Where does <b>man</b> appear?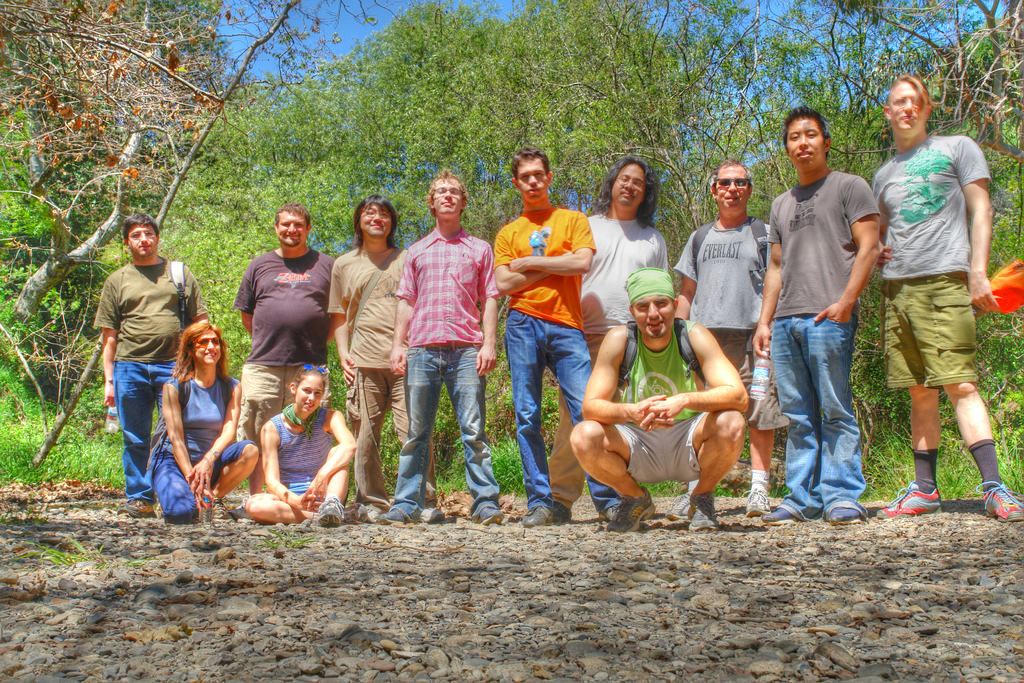
Appears at <box>751,106,879,520</box>.
